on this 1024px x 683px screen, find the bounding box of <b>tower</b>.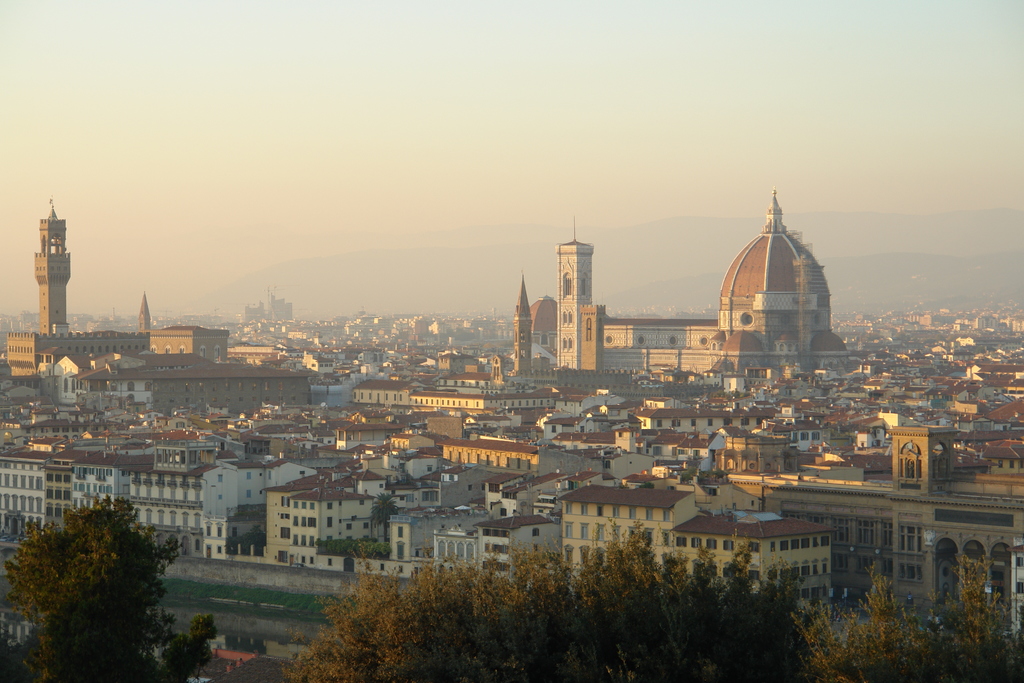
Bounding box: <box>508,272,531,374</box>.
